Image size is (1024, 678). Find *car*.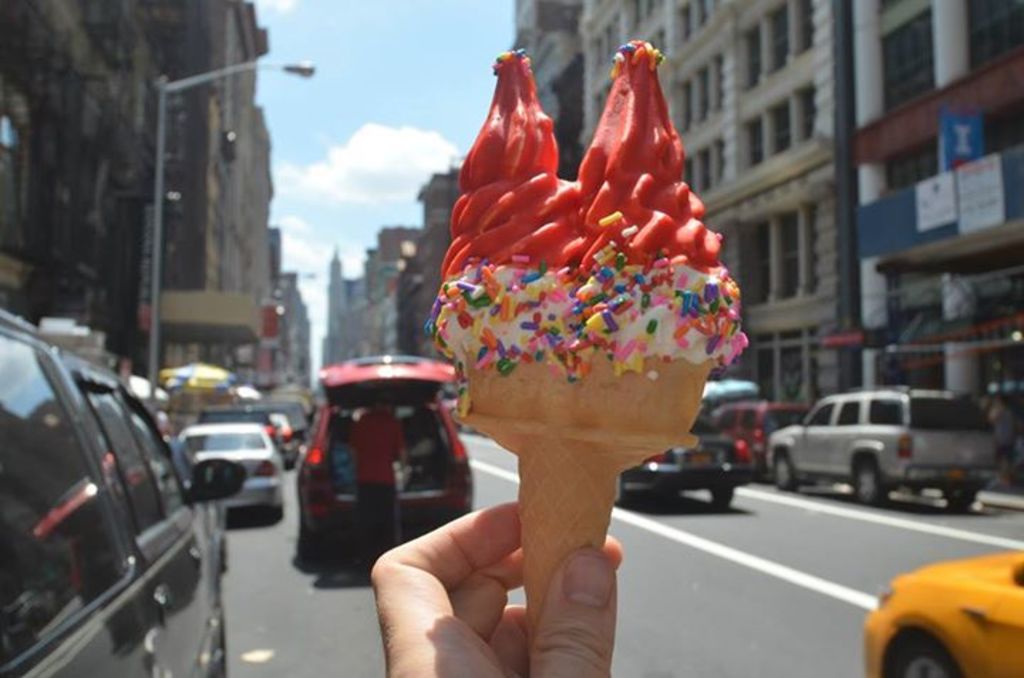
0:310:235:677.
